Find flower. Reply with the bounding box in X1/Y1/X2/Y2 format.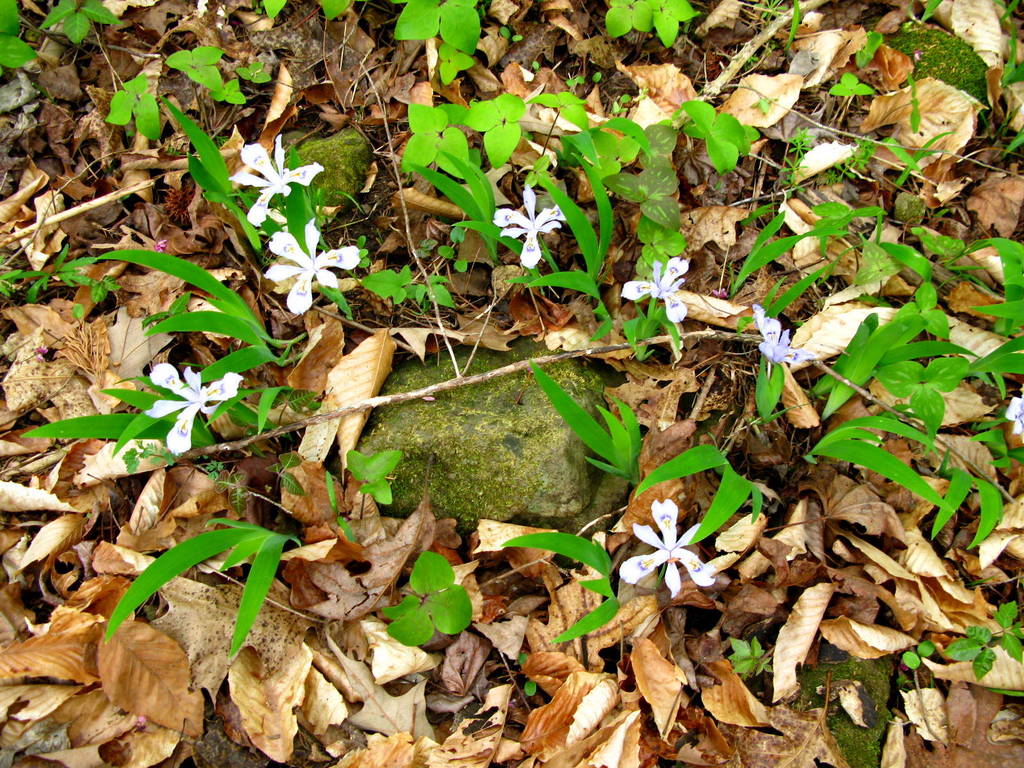
137/360/252/461.
